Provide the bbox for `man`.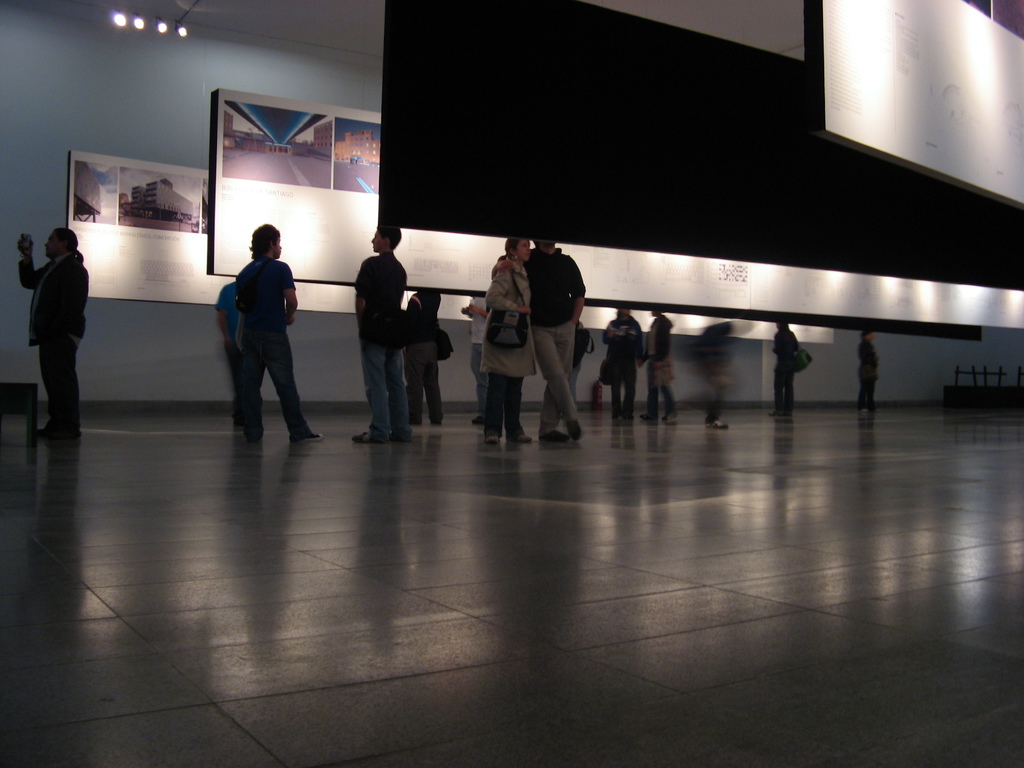
<region>849, 330, 883, 415</region>.
